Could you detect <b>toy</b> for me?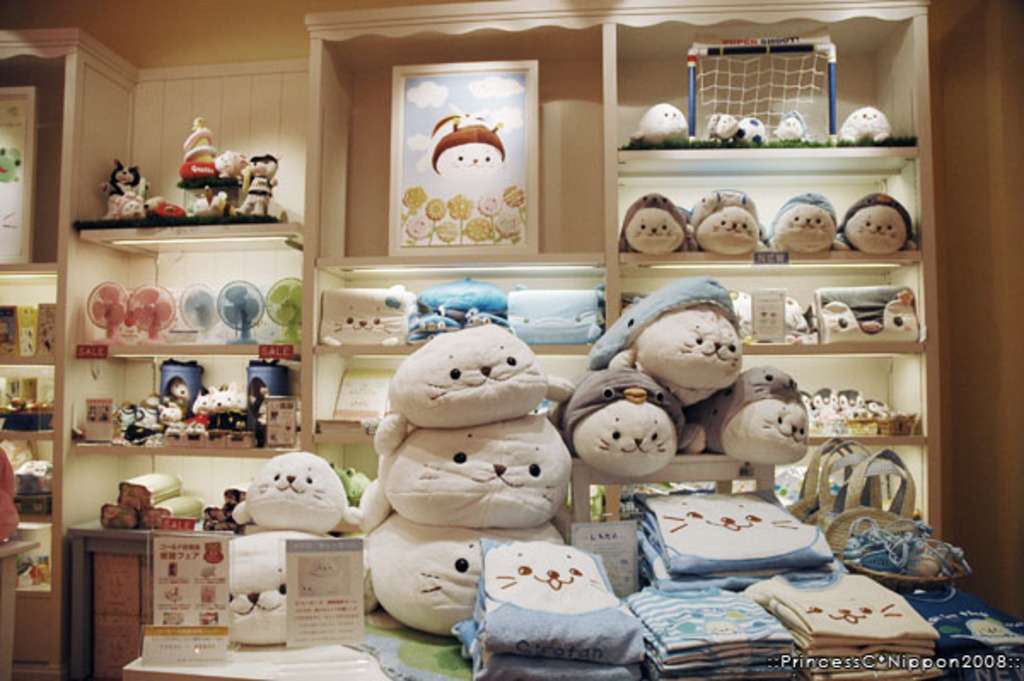
Detection result: bbox=[224, 150, 278, 212].
